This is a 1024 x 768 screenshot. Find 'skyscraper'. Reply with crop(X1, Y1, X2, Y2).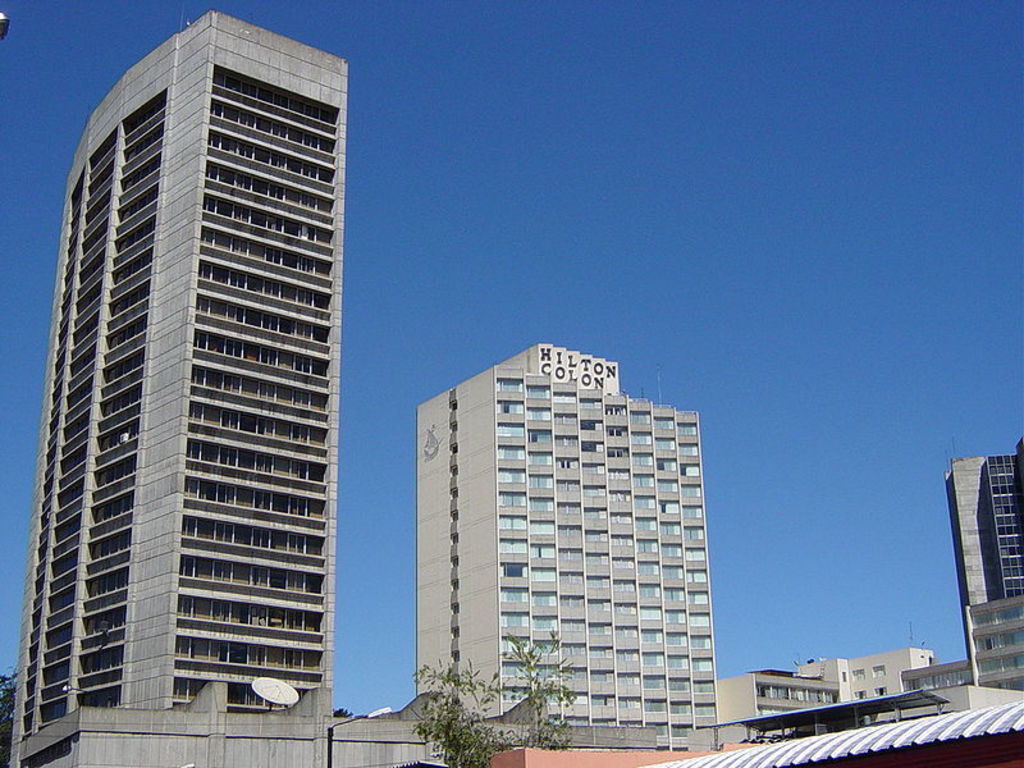
crop(406, 342, 724, 767).
